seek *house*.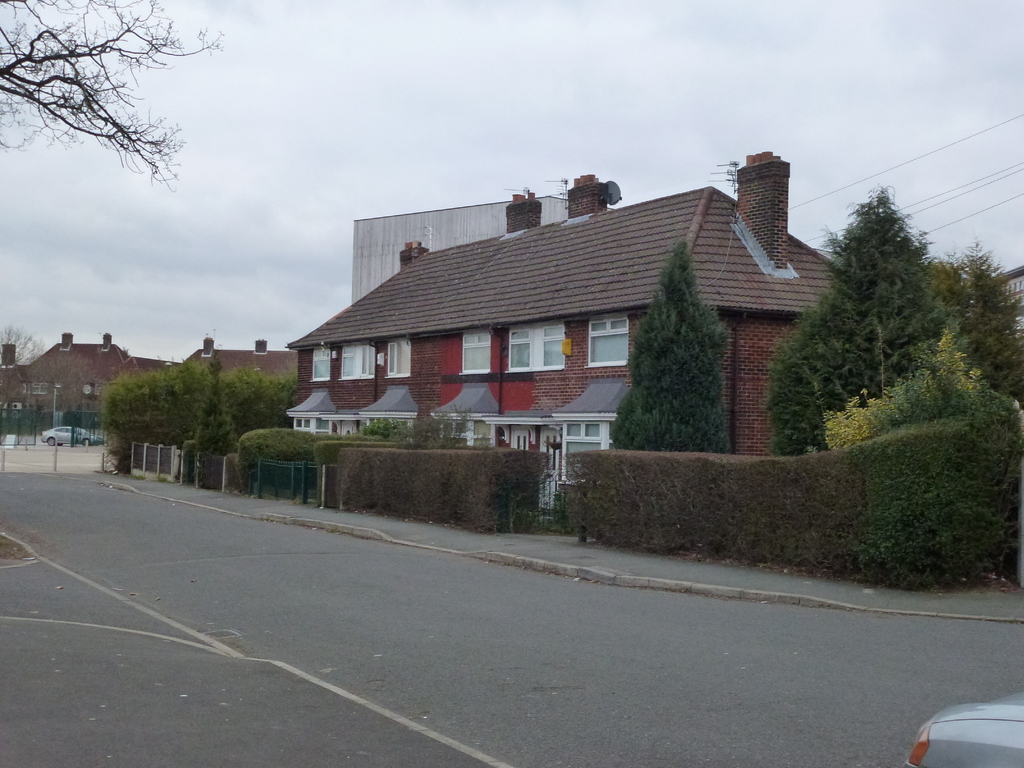
locate(184, 335, 293, 378).
